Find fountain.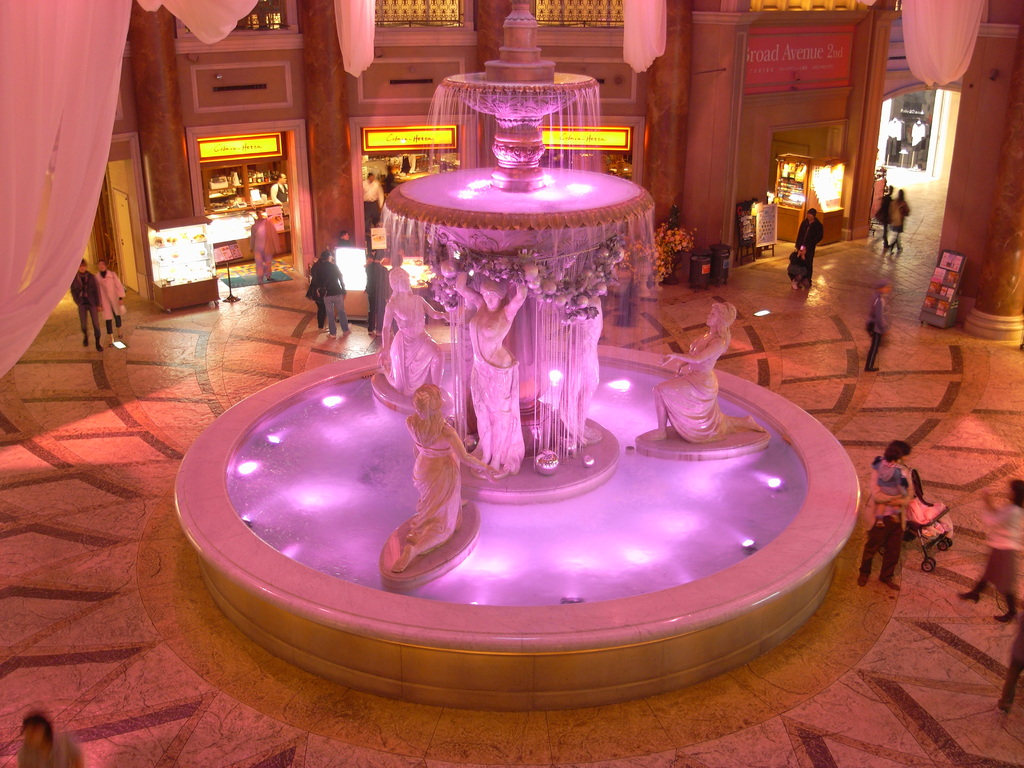
{"left": 218, "top": 0, "right": 911, "bottom": 744}.
